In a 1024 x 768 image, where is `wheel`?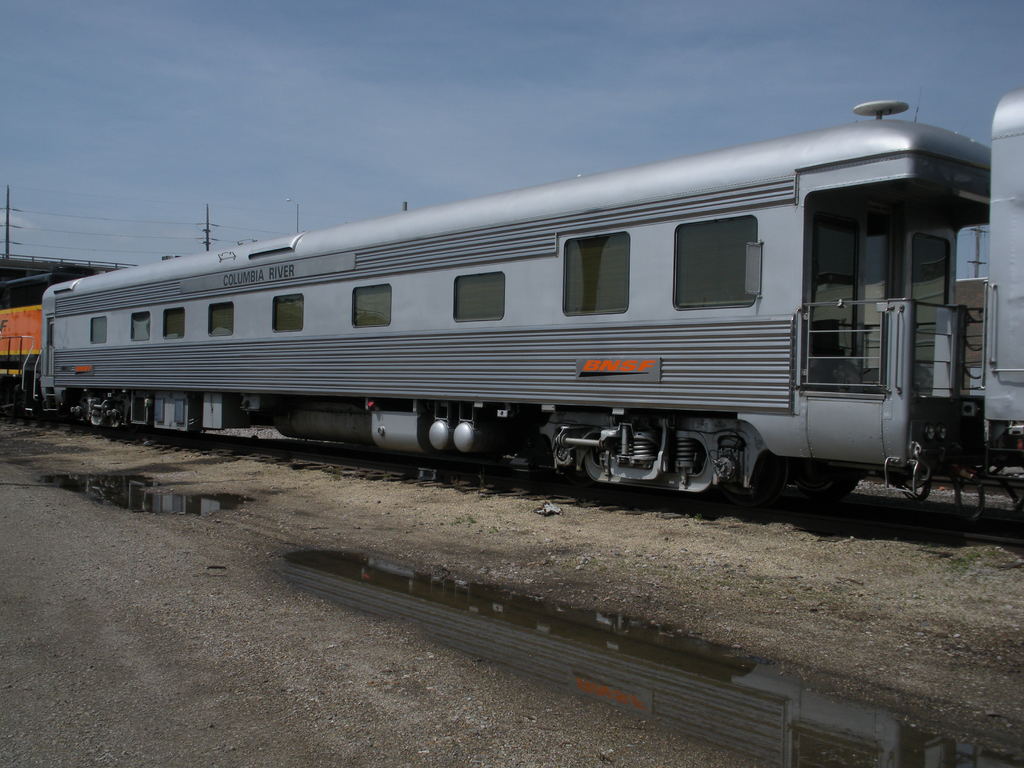
{"left": 809, "top": 474, "right": 856, "bottom": 493}.
